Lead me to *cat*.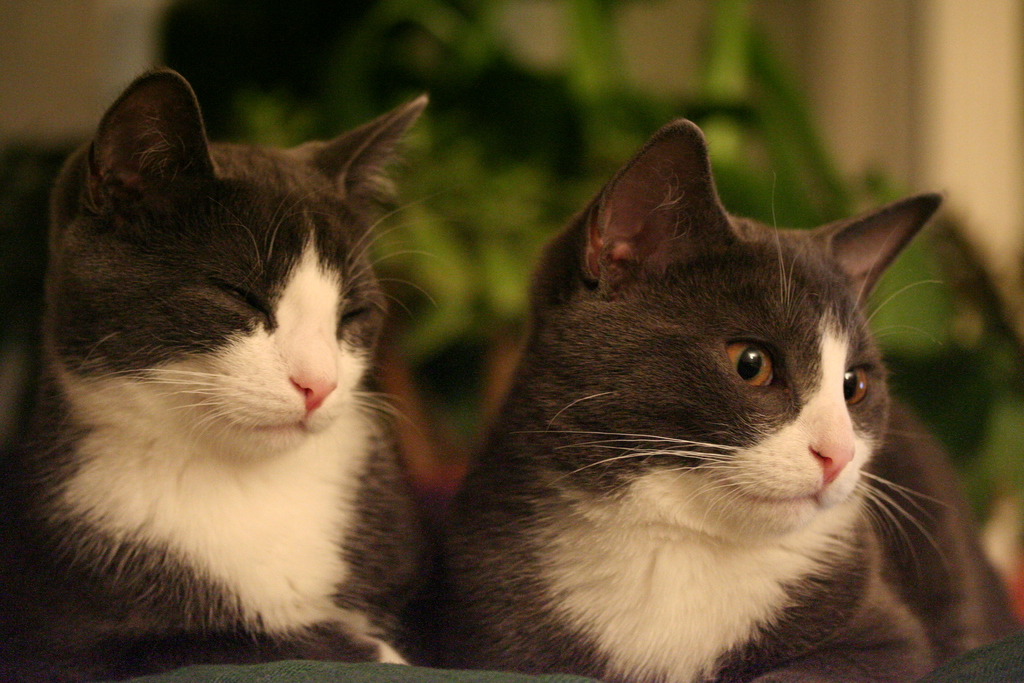
Lead to bbox(432, 114, 1010, 682).
